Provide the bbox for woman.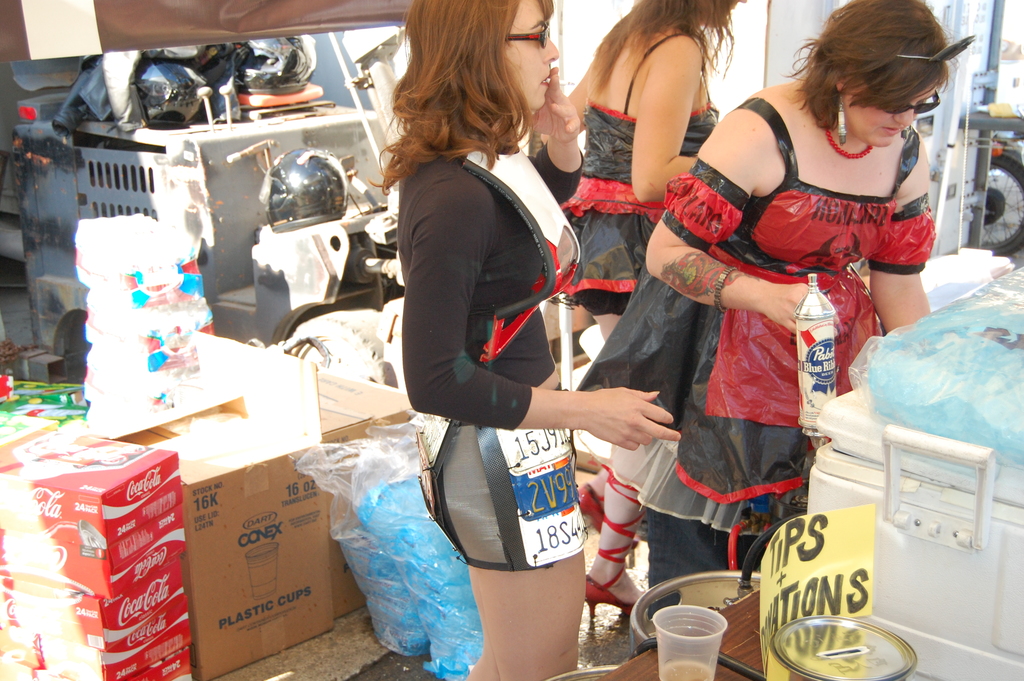
box=[567, 0, 980, 618].
